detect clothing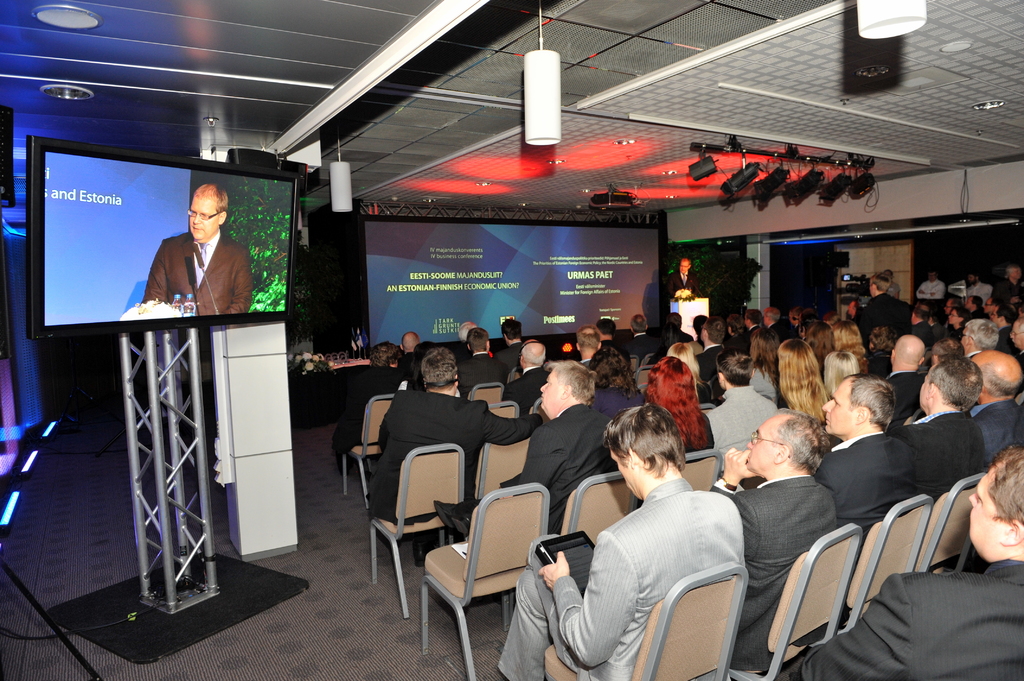
991/275/1023/305
